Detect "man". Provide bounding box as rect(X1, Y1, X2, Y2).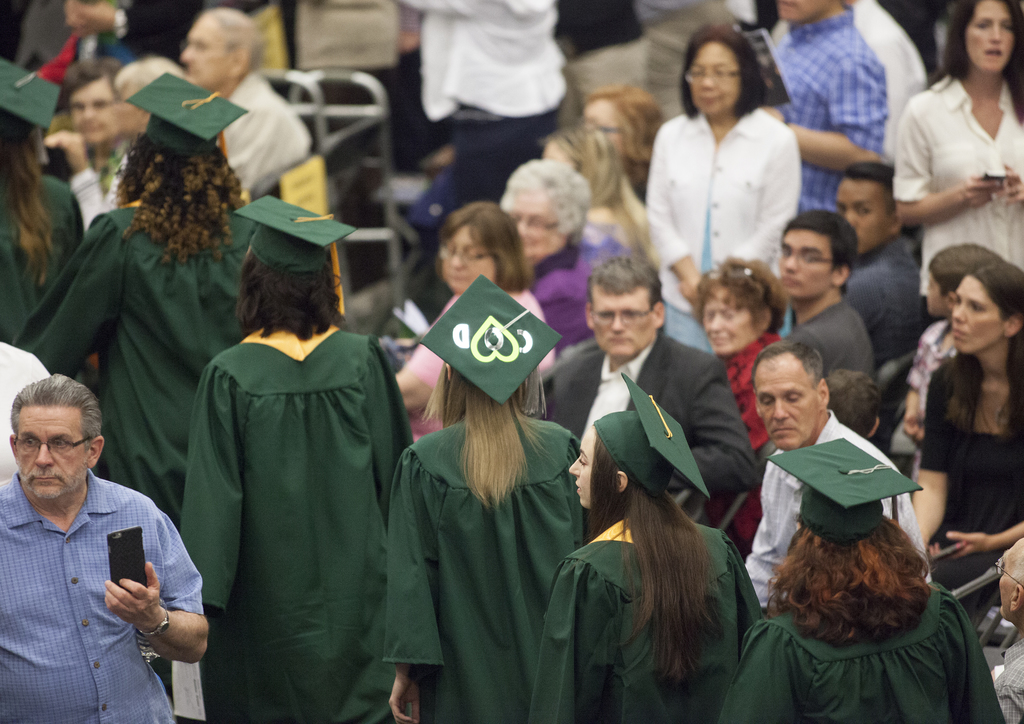
rect(771, 214, 870, 396).
